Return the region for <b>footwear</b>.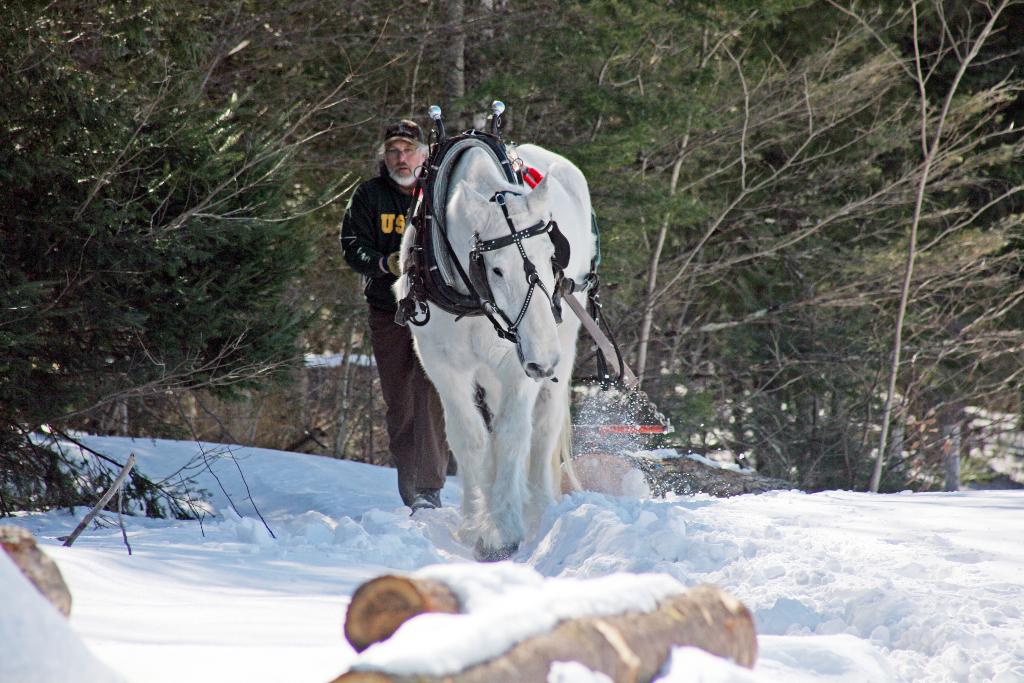
bbox=[408, 479, 444, 515].
